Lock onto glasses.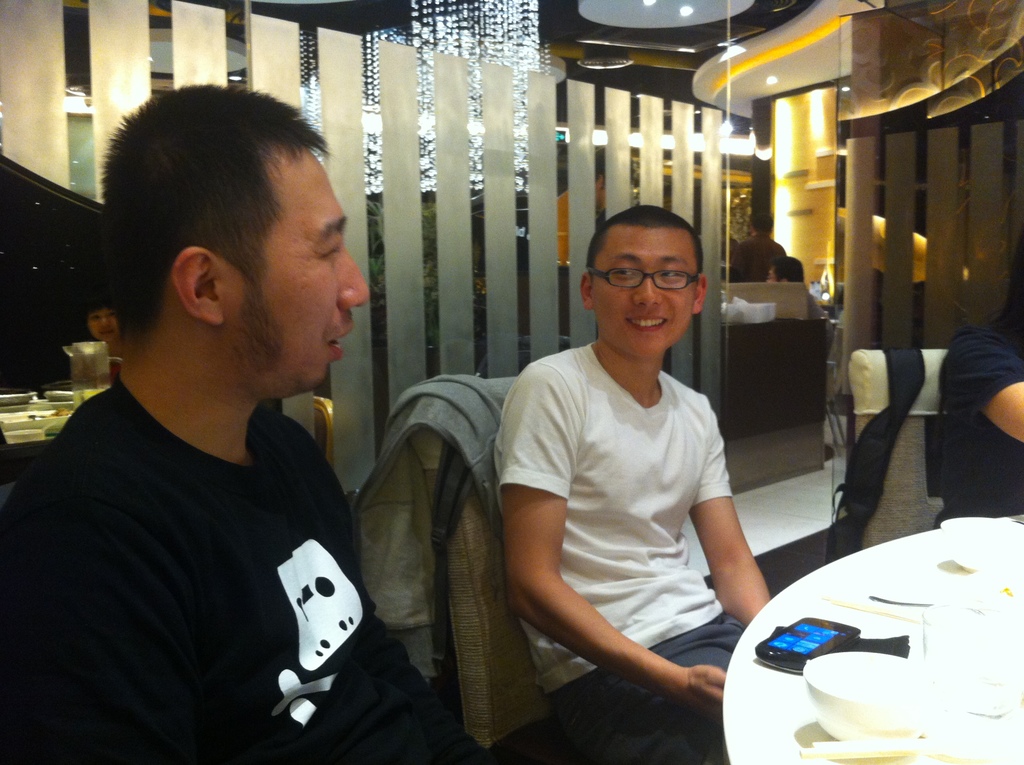
Locked: bbox(587, 269, 697, 293).
